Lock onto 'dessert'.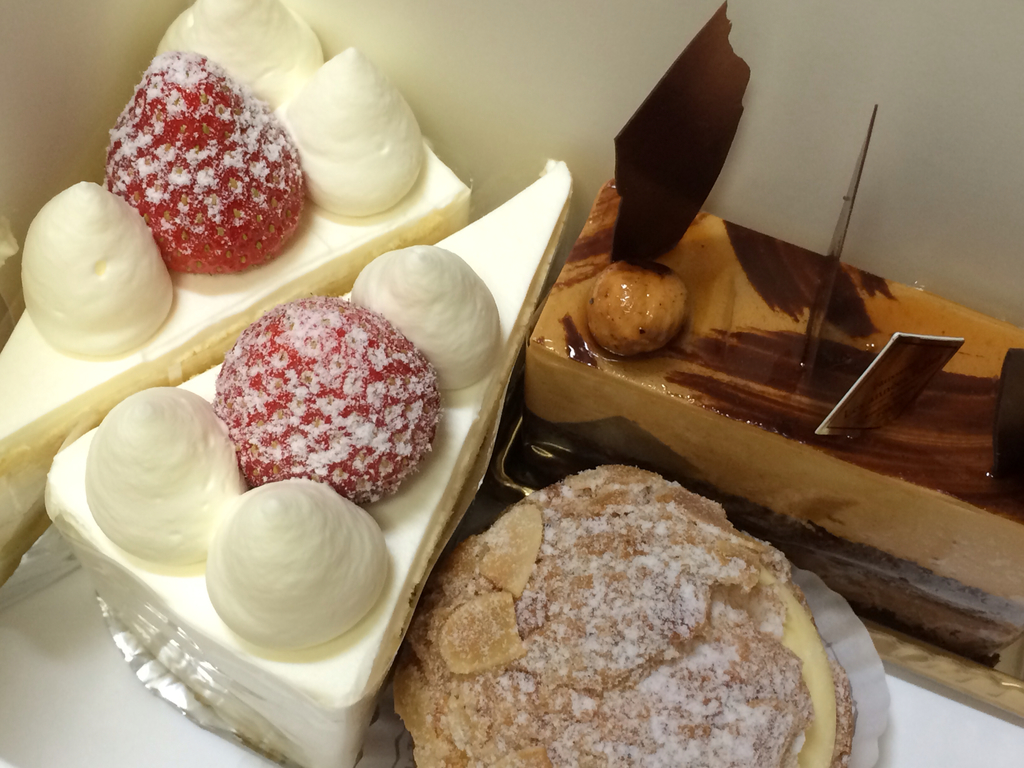
Locked: select_region(614, 1, 755, 260).
